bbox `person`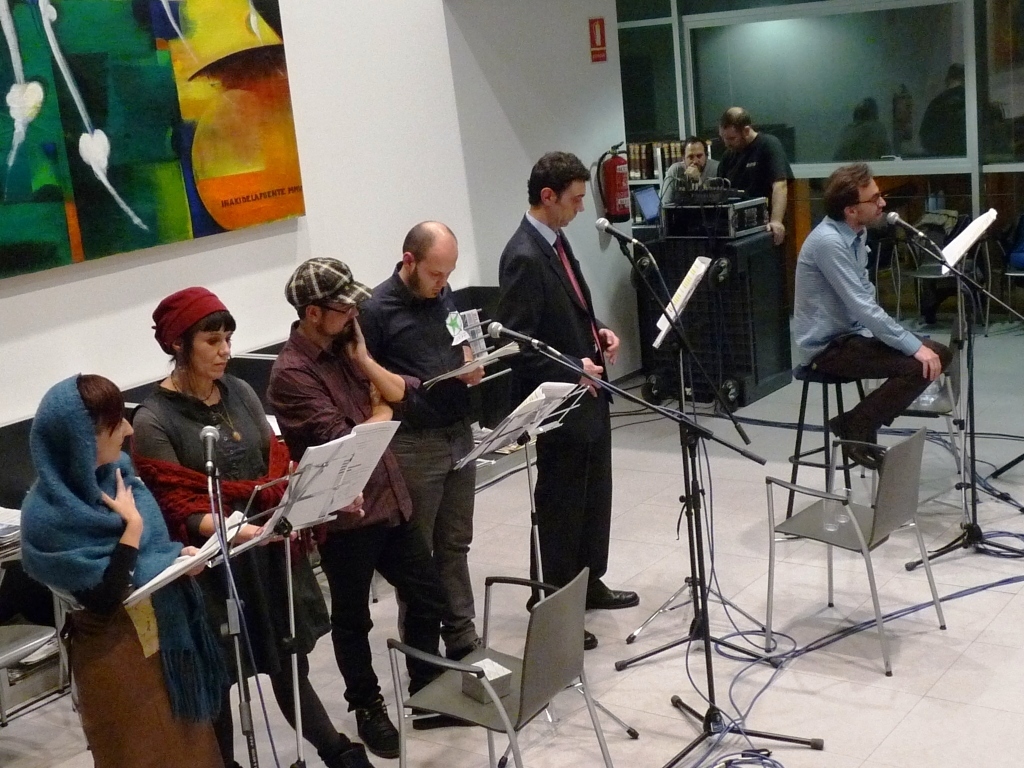
{"x1": 132, "y1": 282, "x2": 375, "y2": 767}
